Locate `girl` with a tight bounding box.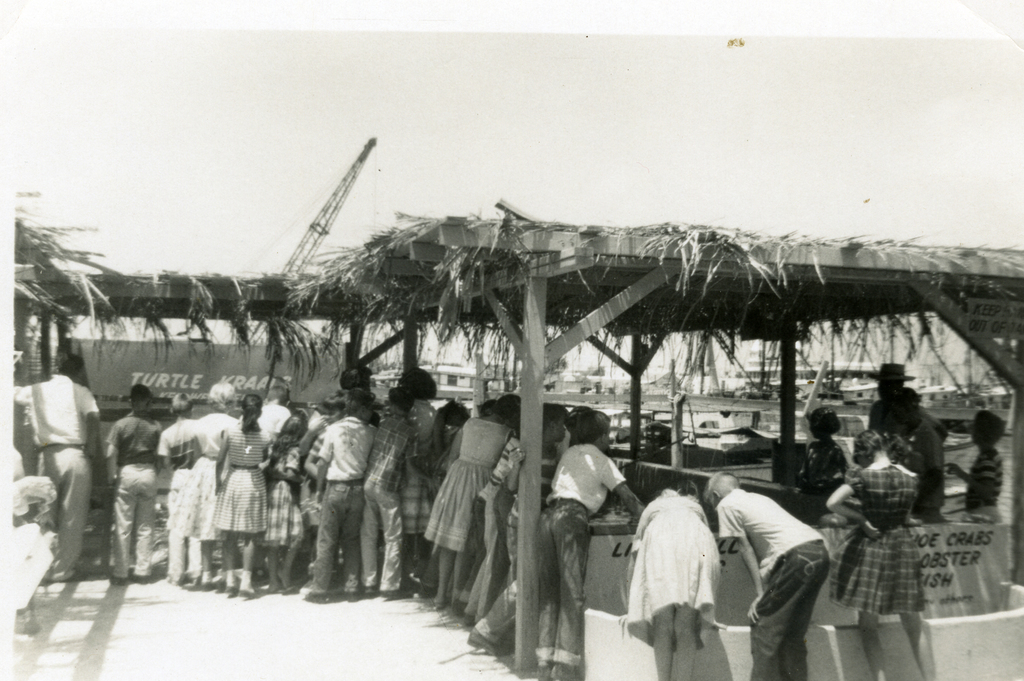
[263, 408, 313, 583].
